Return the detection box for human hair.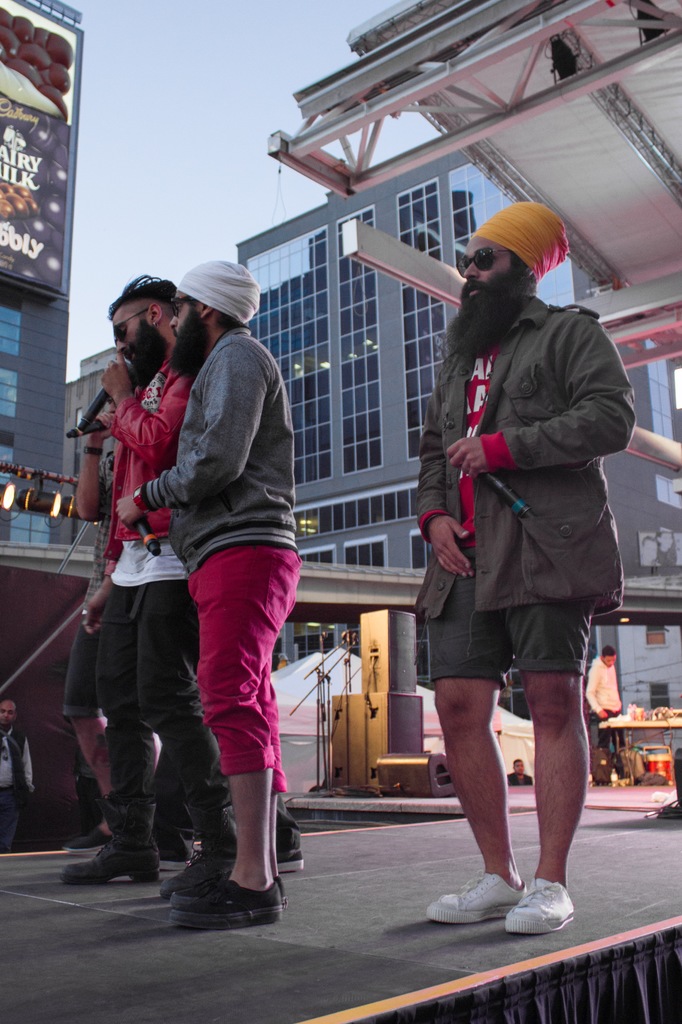
114, 271, 186, 316.
